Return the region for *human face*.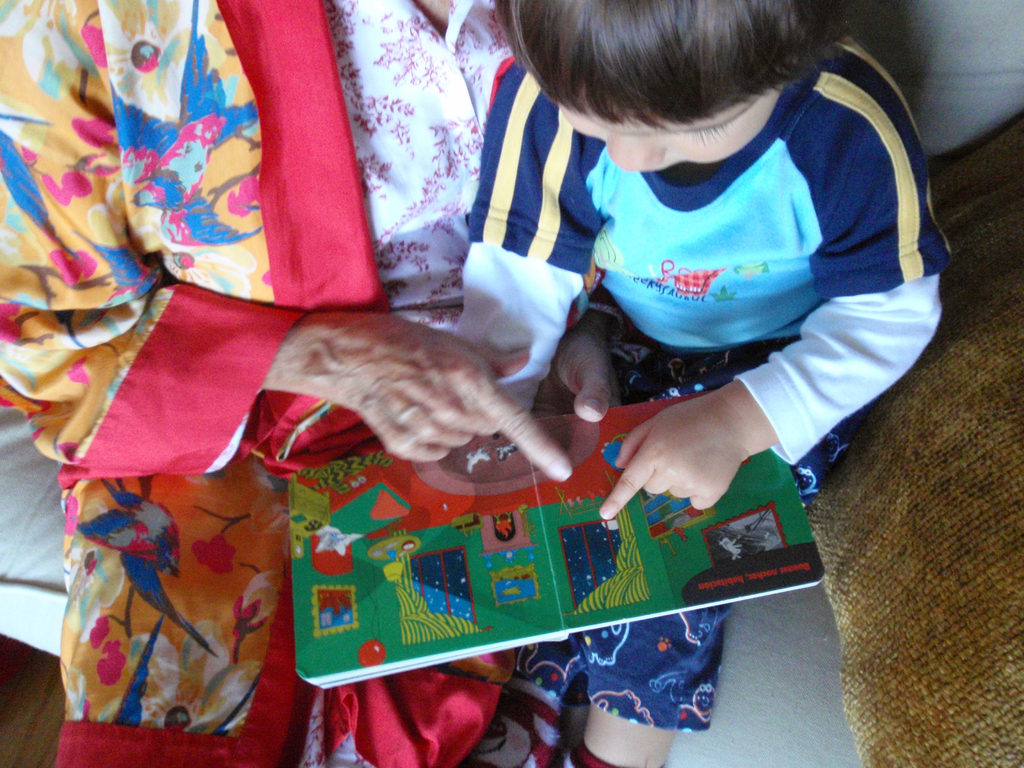
box=[556, 83, 778, 172].
